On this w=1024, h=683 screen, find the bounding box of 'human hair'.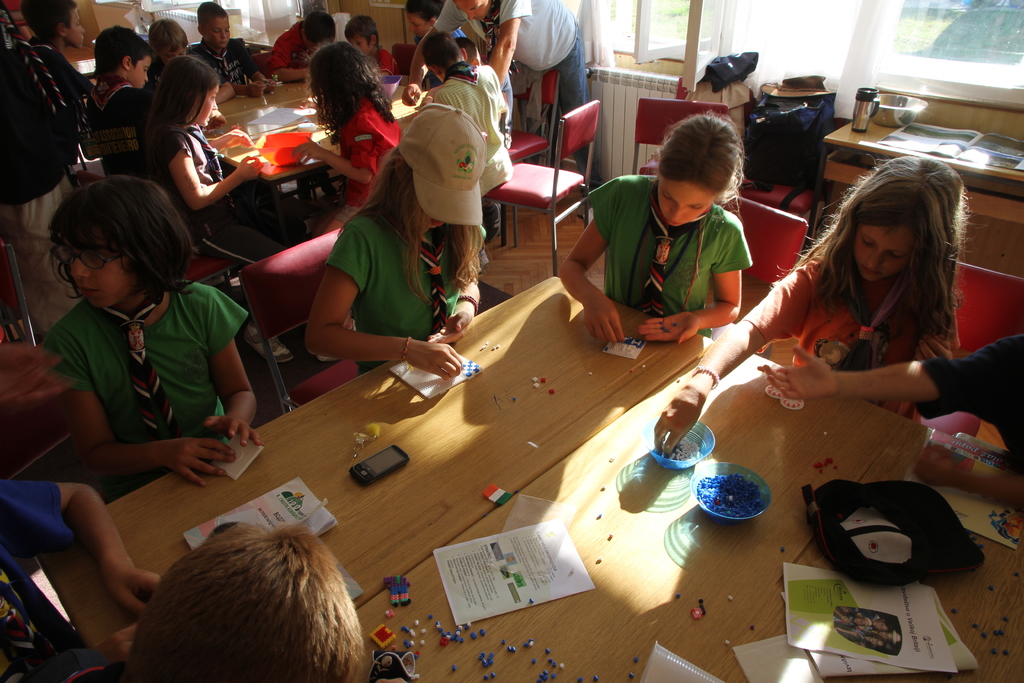
Bounding box: bbox=[92, 25, 147, 80].
